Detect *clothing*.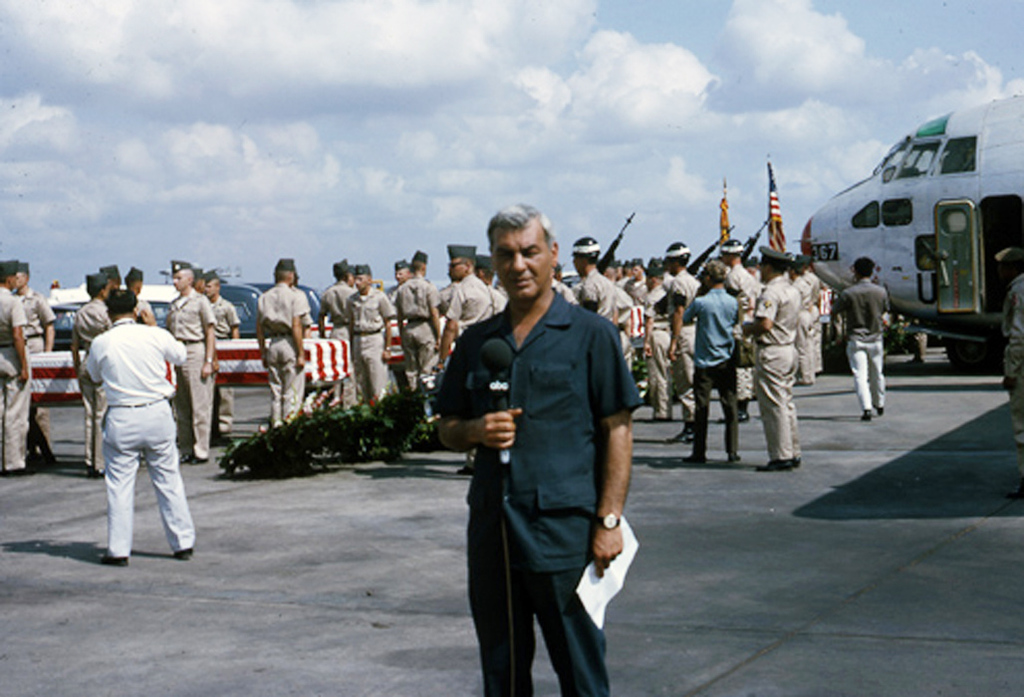
Detected at l=579, t=276, r=617, b=326.
